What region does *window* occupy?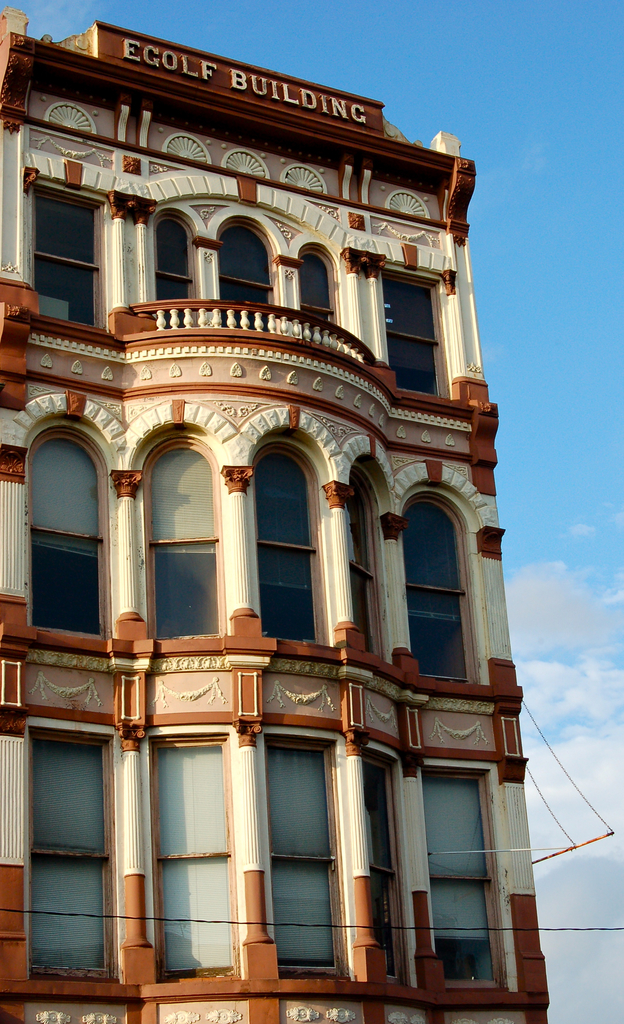
355:729:418:995.
